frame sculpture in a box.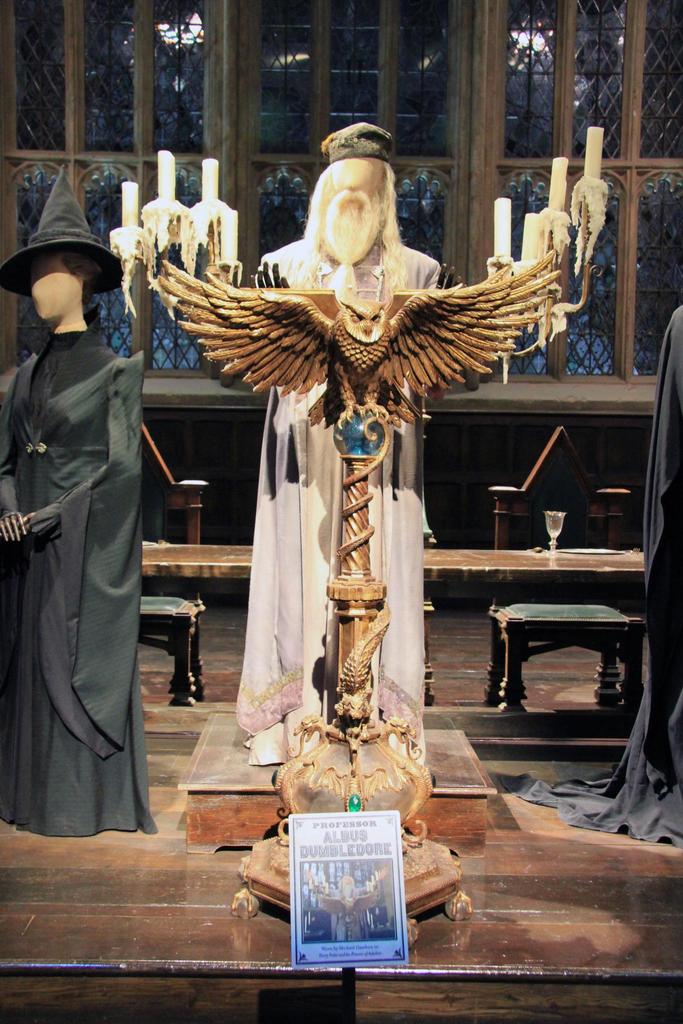
{"left": 520, "top": 308, "right": 682, "bottom": 847}.
